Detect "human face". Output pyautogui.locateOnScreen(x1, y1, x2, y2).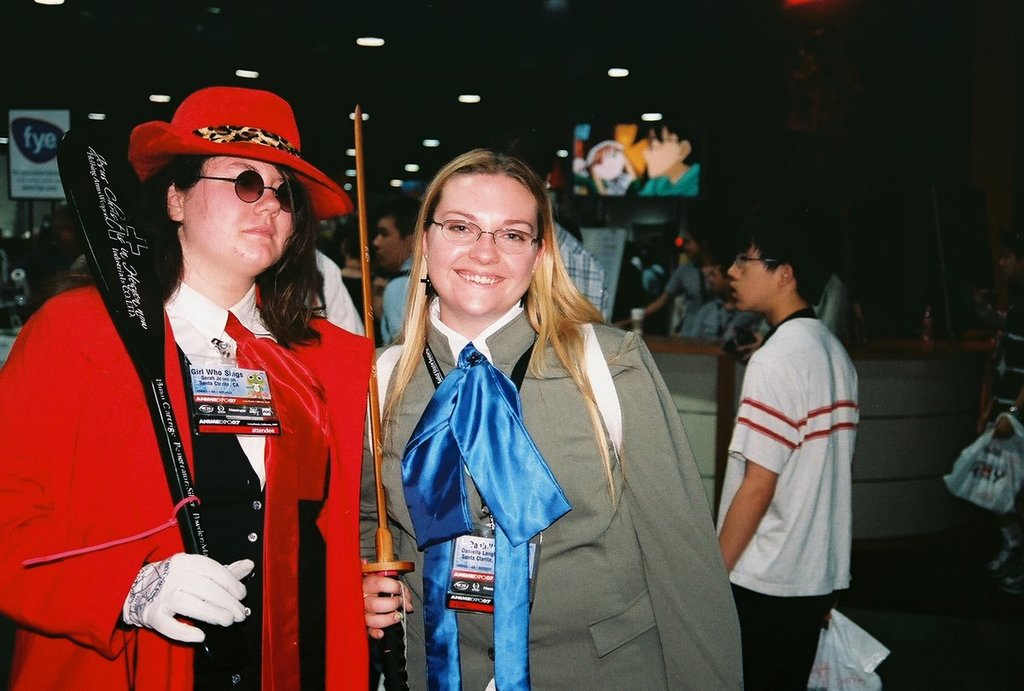
pyautogui.locateOnScreen(181, 161, 292, 276).
